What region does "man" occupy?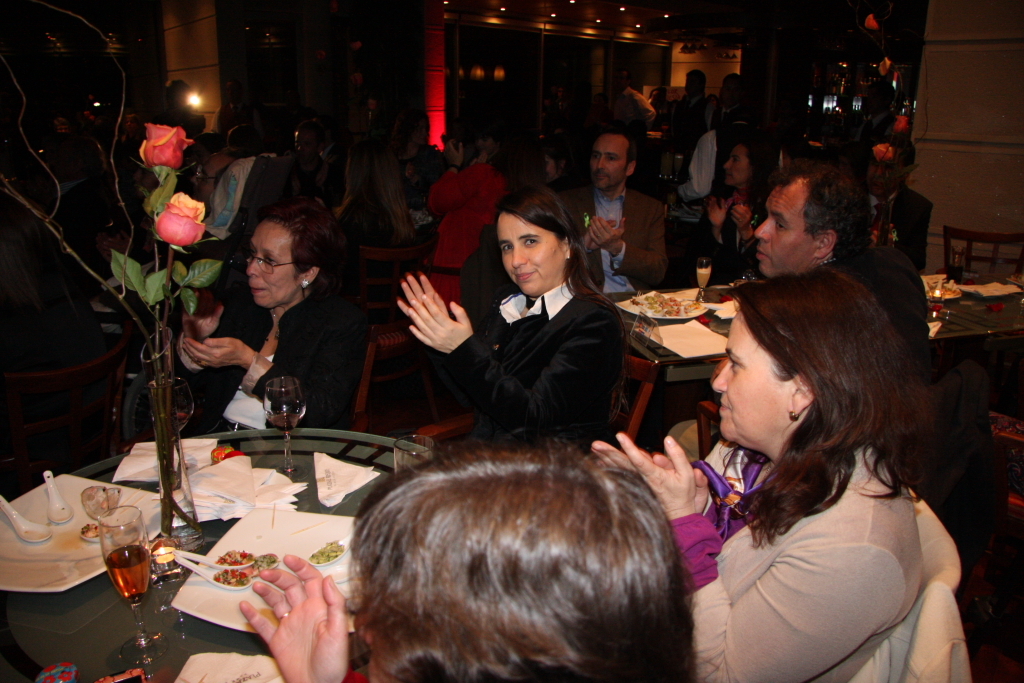
pyautogui.locateOnScreen(466, 128, 513, 172).
